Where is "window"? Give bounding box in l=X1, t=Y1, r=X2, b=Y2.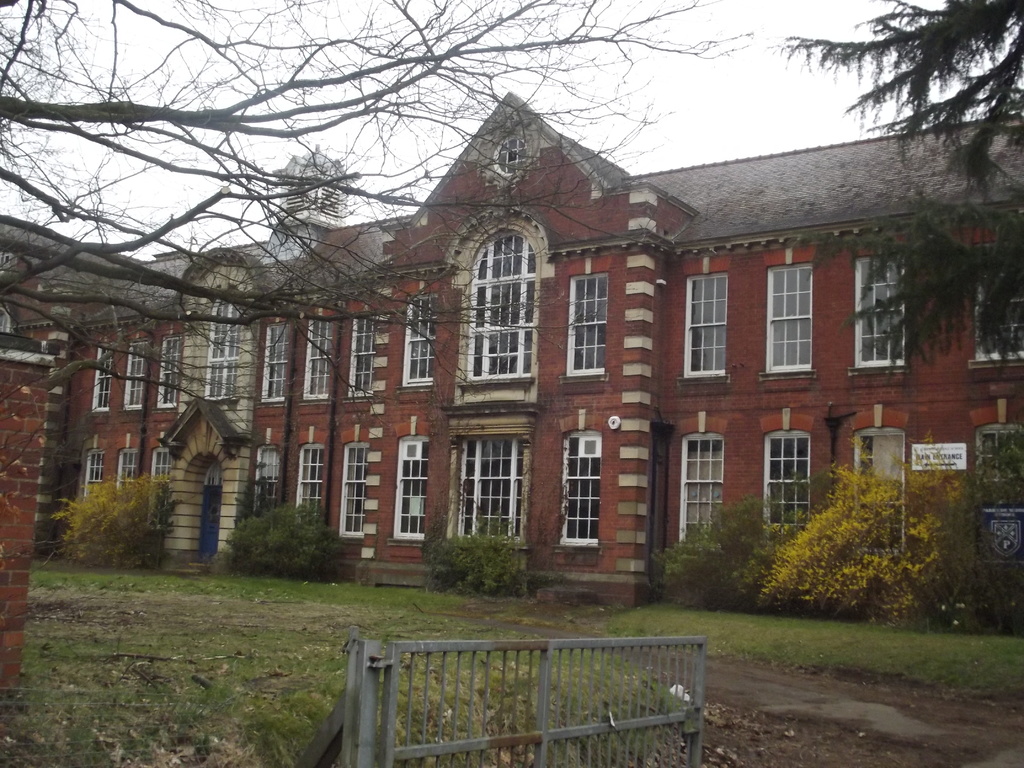
l=980, t=274, r=1022, b=362.
